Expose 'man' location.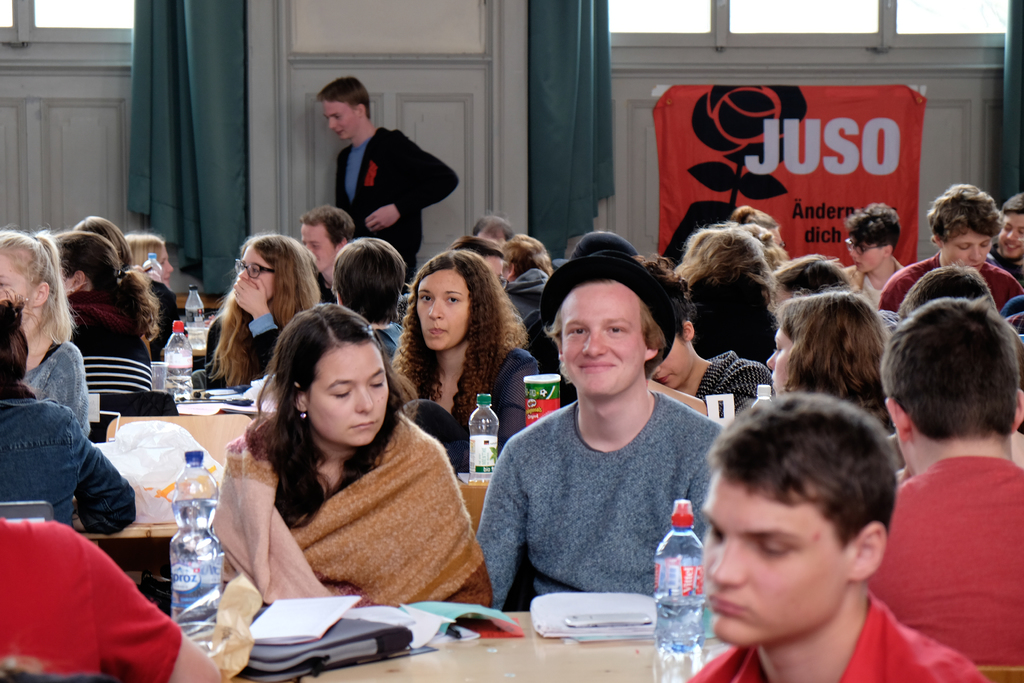
Exposed at box=[292, 205, 364, 300].
